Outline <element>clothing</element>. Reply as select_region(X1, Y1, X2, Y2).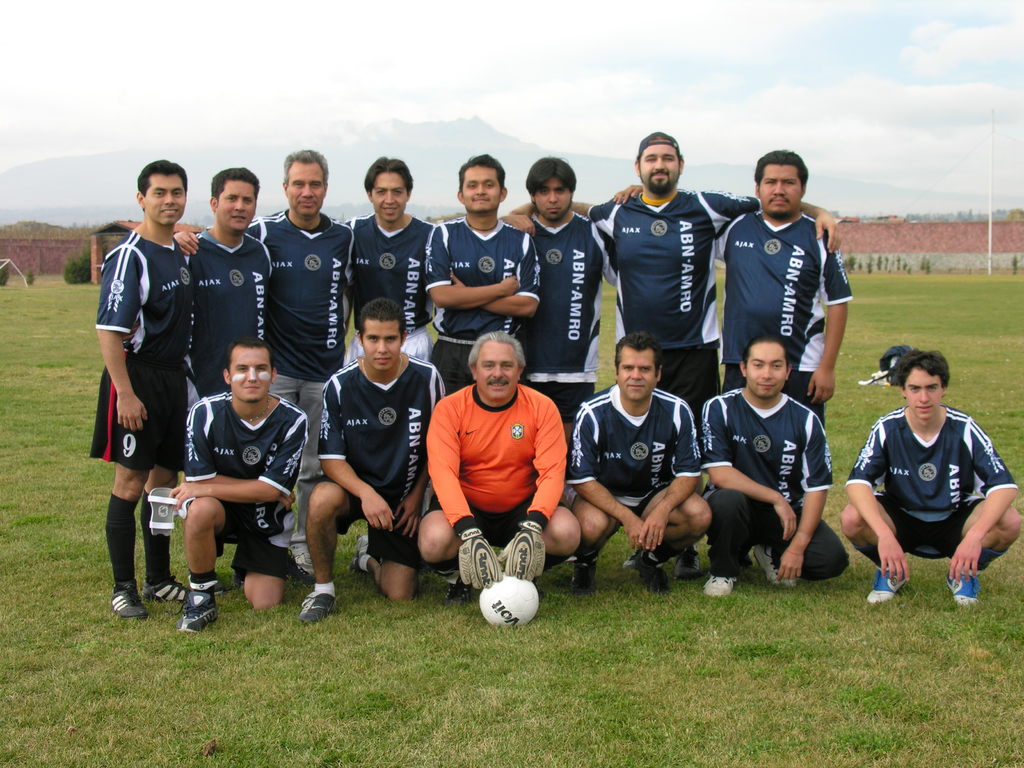
select_region(424, 212, 540, 396).
